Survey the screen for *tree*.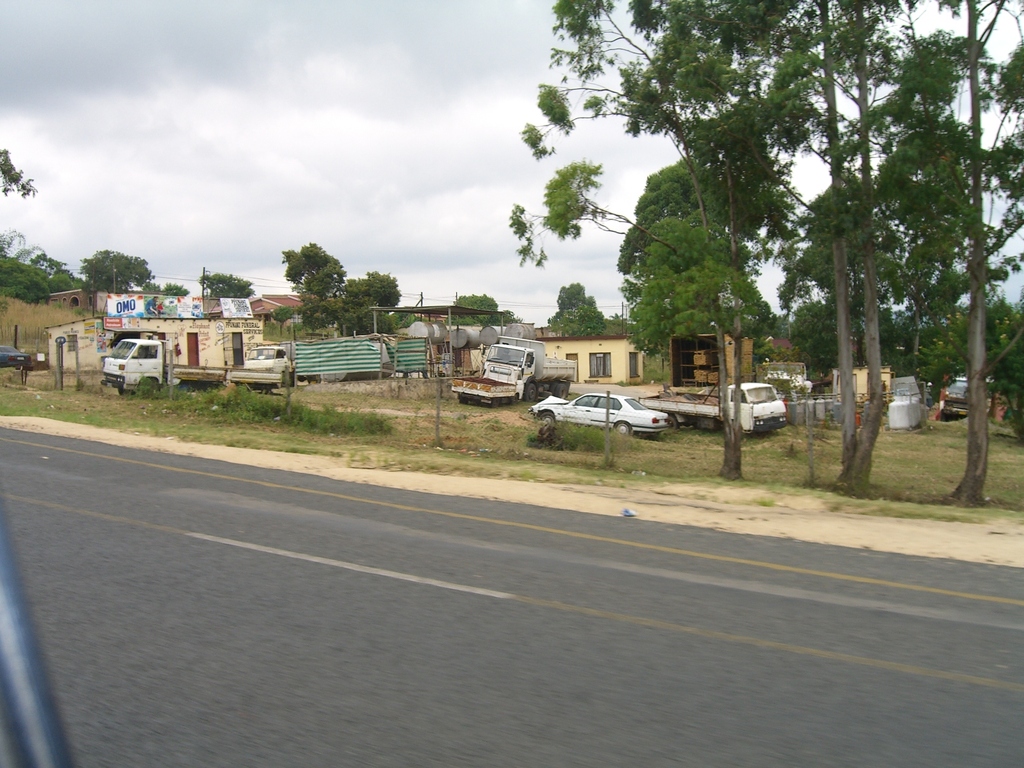
Survey found: box=[0, 140, 175, 317].
